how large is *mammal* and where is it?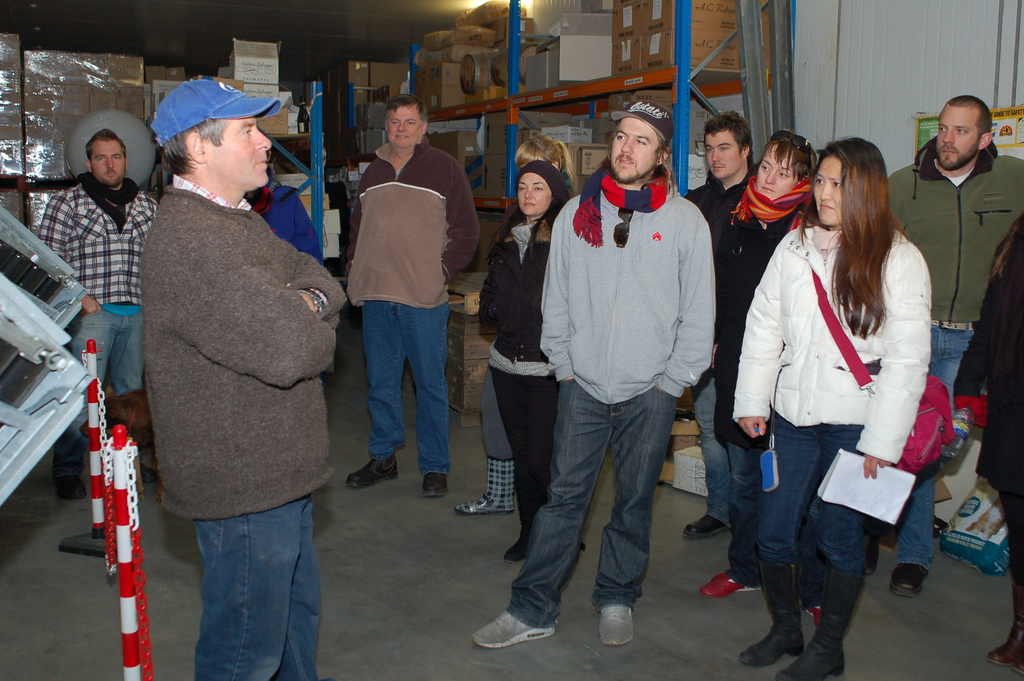
Bounding box: box(31, 127, 158, 501).
